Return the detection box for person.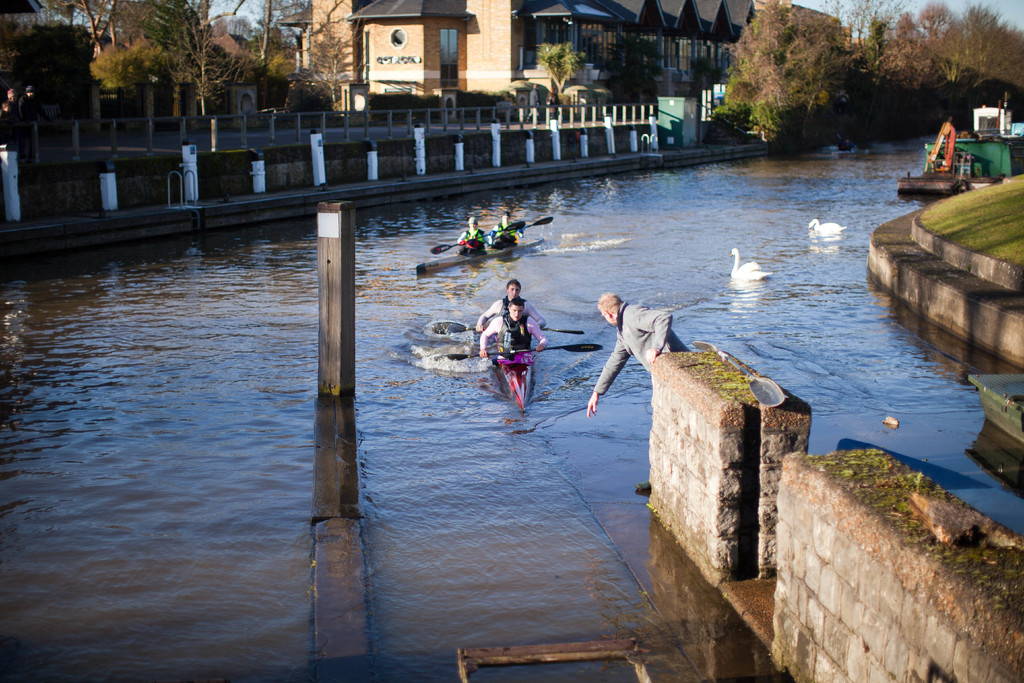
Rect(479, 299, 550, 362).
